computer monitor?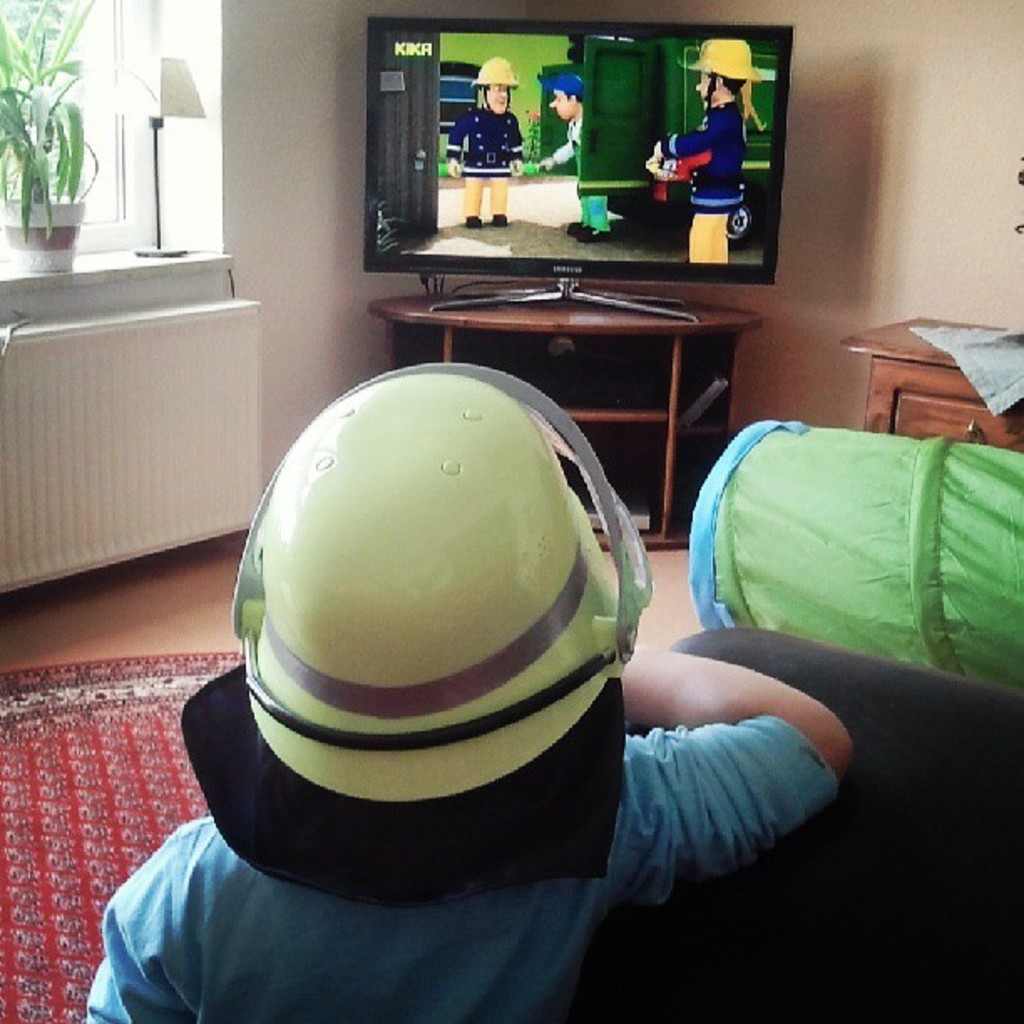
{"left": 398, "top": 40, "right": 765, "bottom": 271}
